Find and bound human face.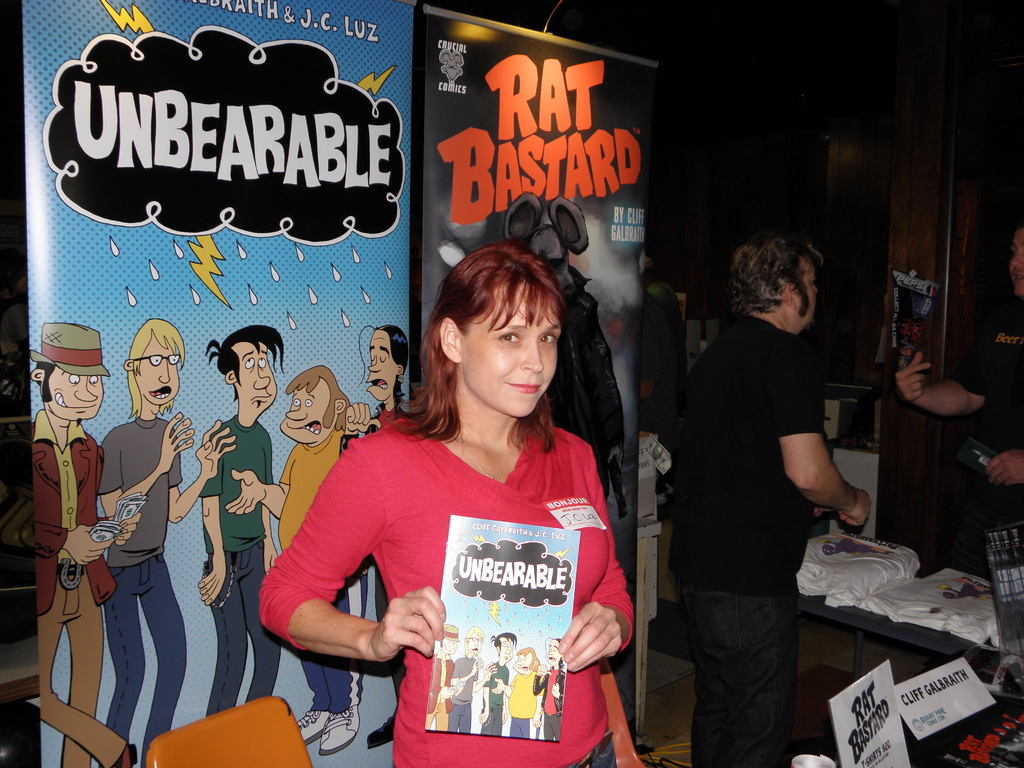
Bound: pyautogui.locateOnScreen(456, 296, 563, 422).
